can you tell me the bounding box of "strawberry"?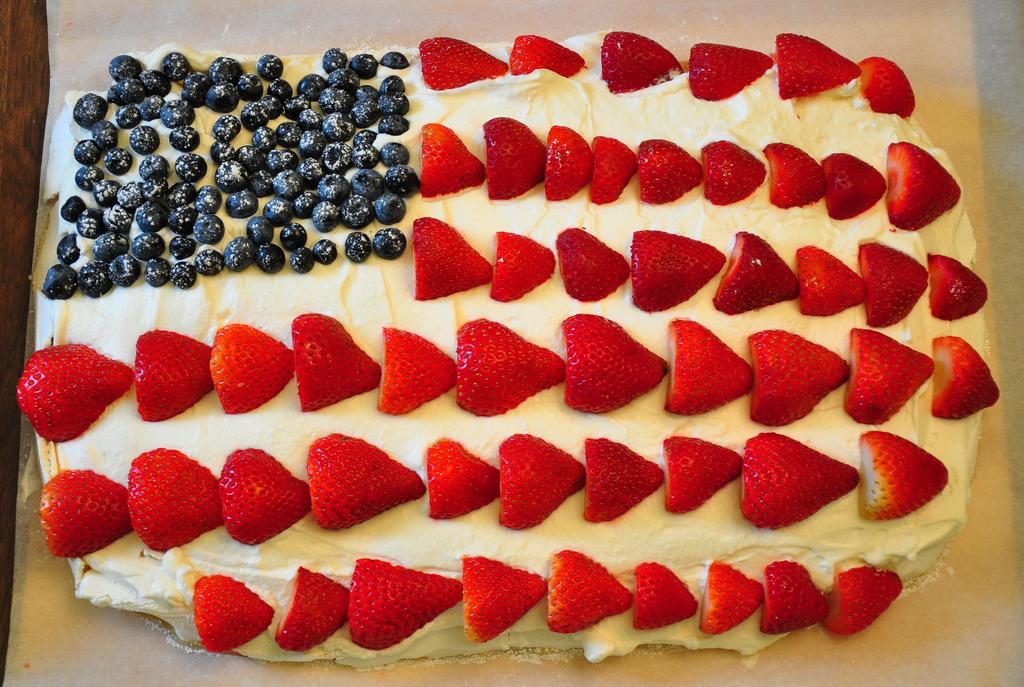
476, 118, 545, 203.
